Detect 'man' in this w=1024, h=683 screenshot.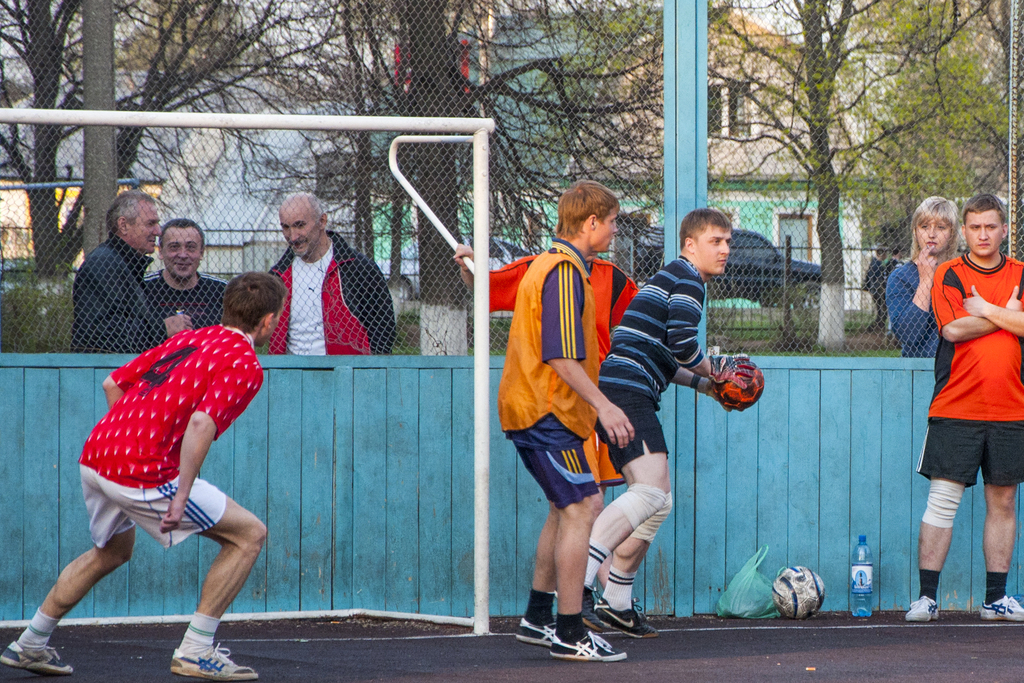
Detection: bbox=[0, 265, 273, 682].
